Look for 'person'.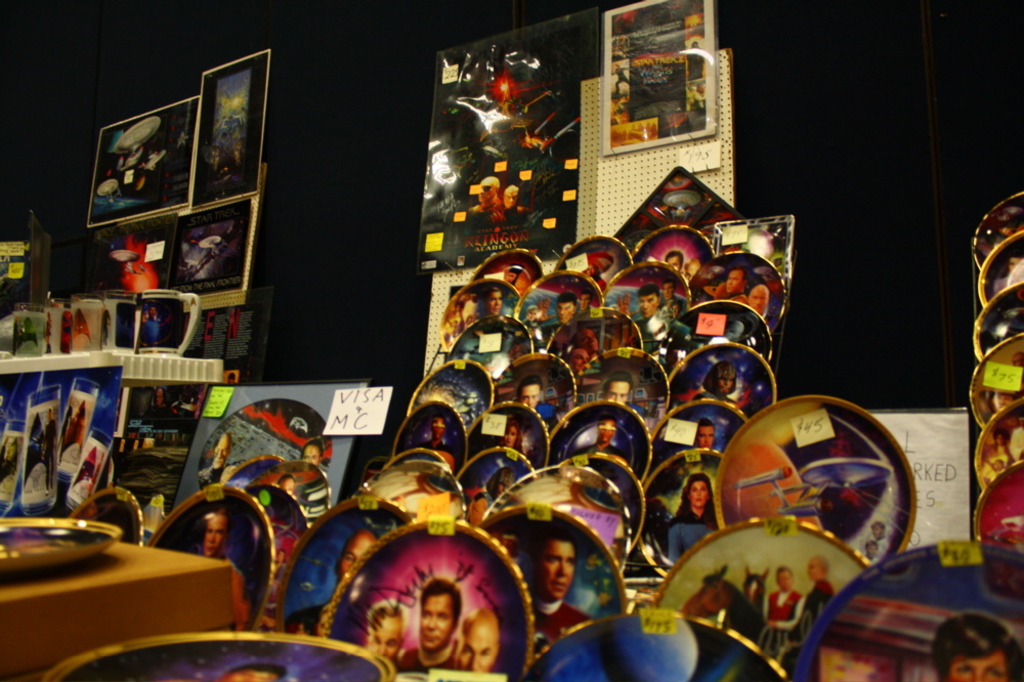
Found: crop(604, 374, 630, 406).
